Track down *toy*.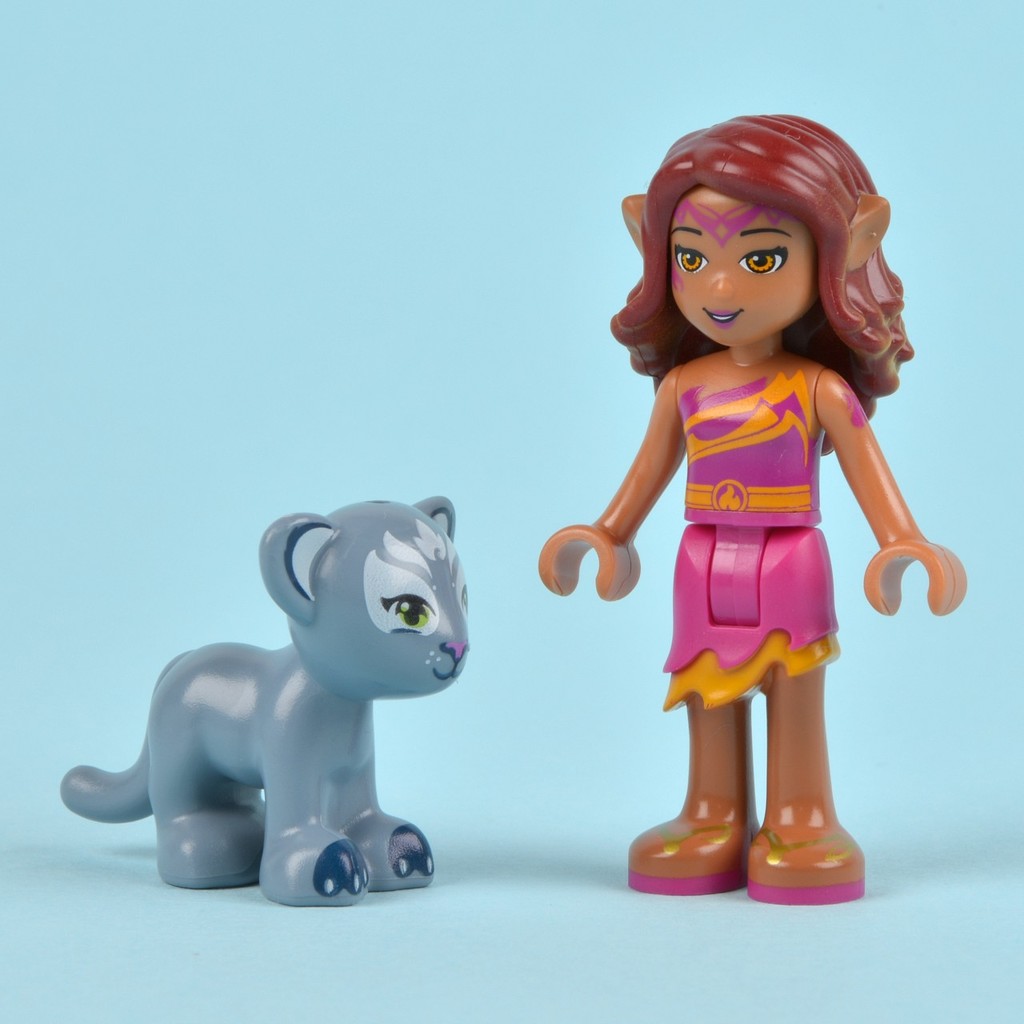
Tracked to <region>57, 503, 472, 917</region>.
